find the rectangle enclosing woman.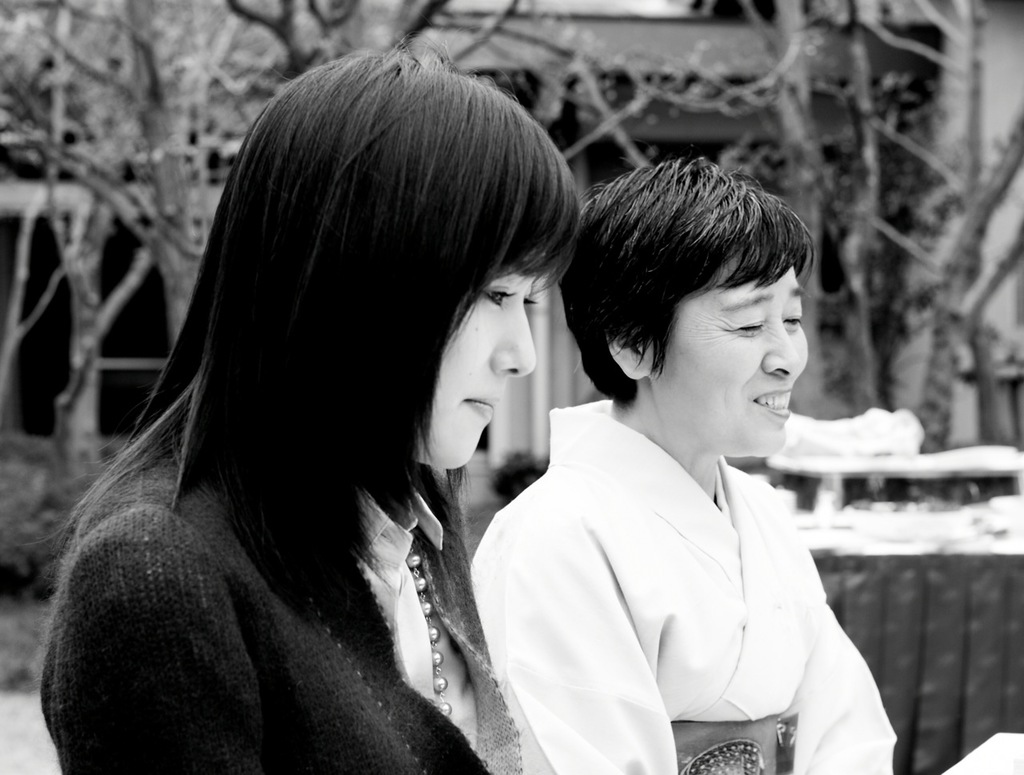
region(35, 41, 582, 774).
